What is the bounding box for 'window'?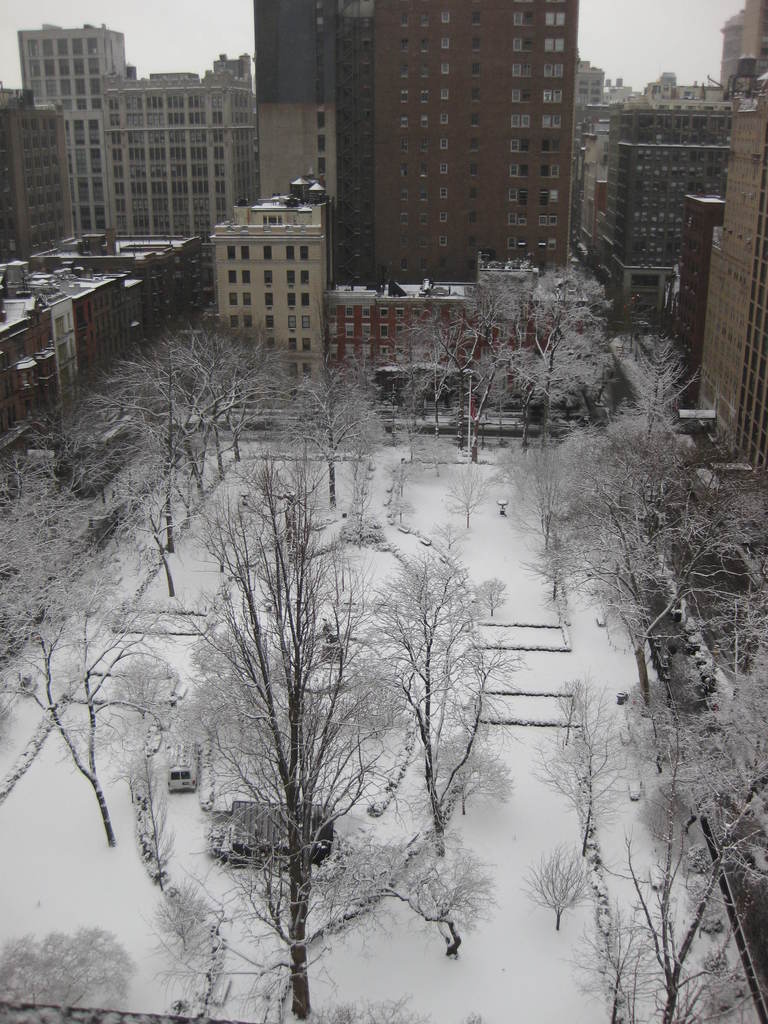
<bbox>288, 339, 298, 351</bbox>.
